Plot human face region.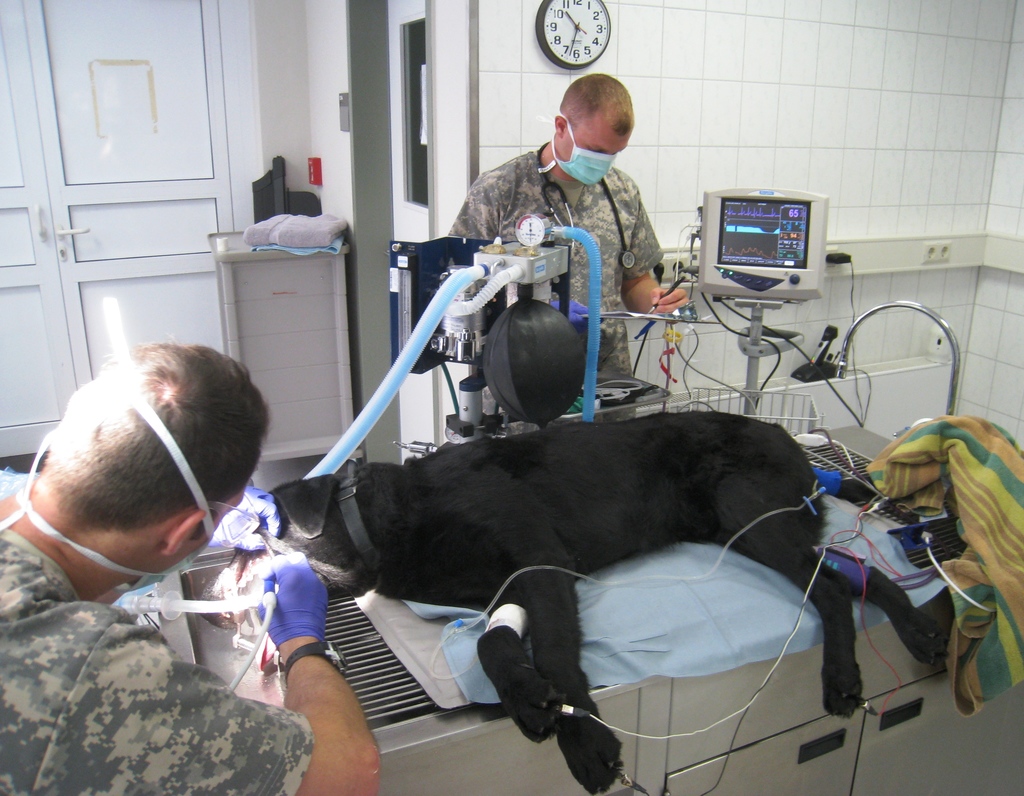
Plotted at <bbox>559, 116, 631, 158</bbox>.
